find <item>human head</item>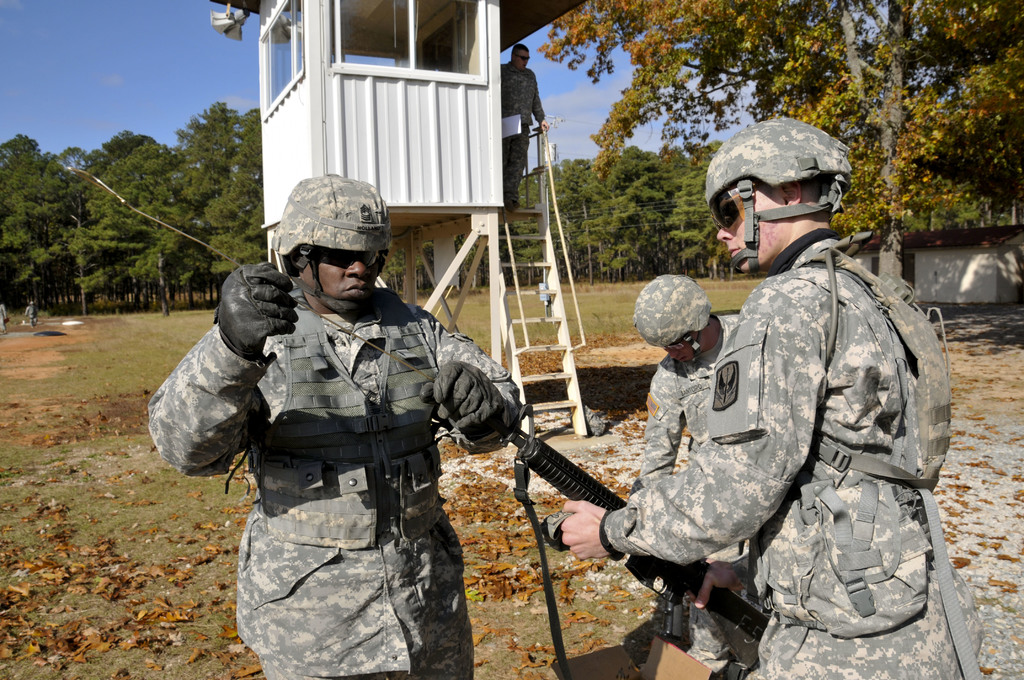
crop(273, 181, 398, 314)
